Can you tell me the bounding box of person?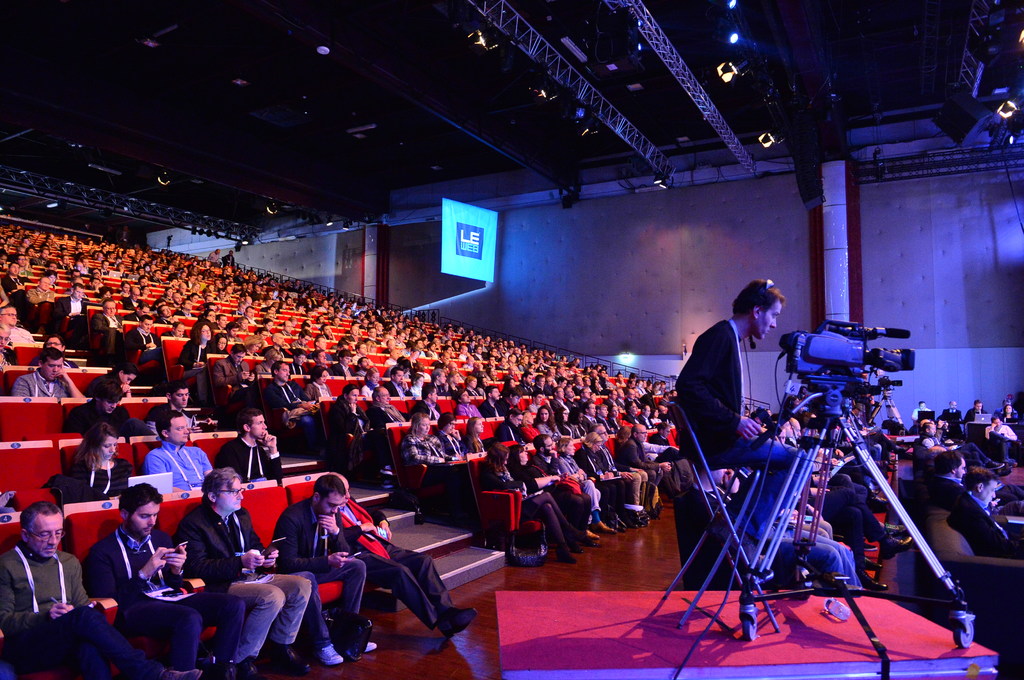
box(207, 400, 287, 488).
